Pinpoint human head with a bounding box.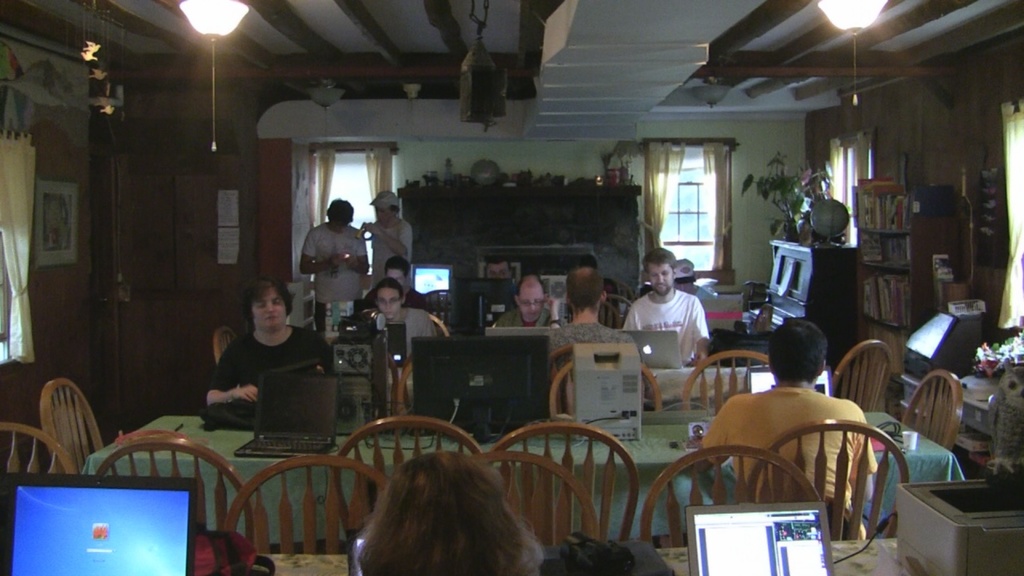
(248,277,297,326).
